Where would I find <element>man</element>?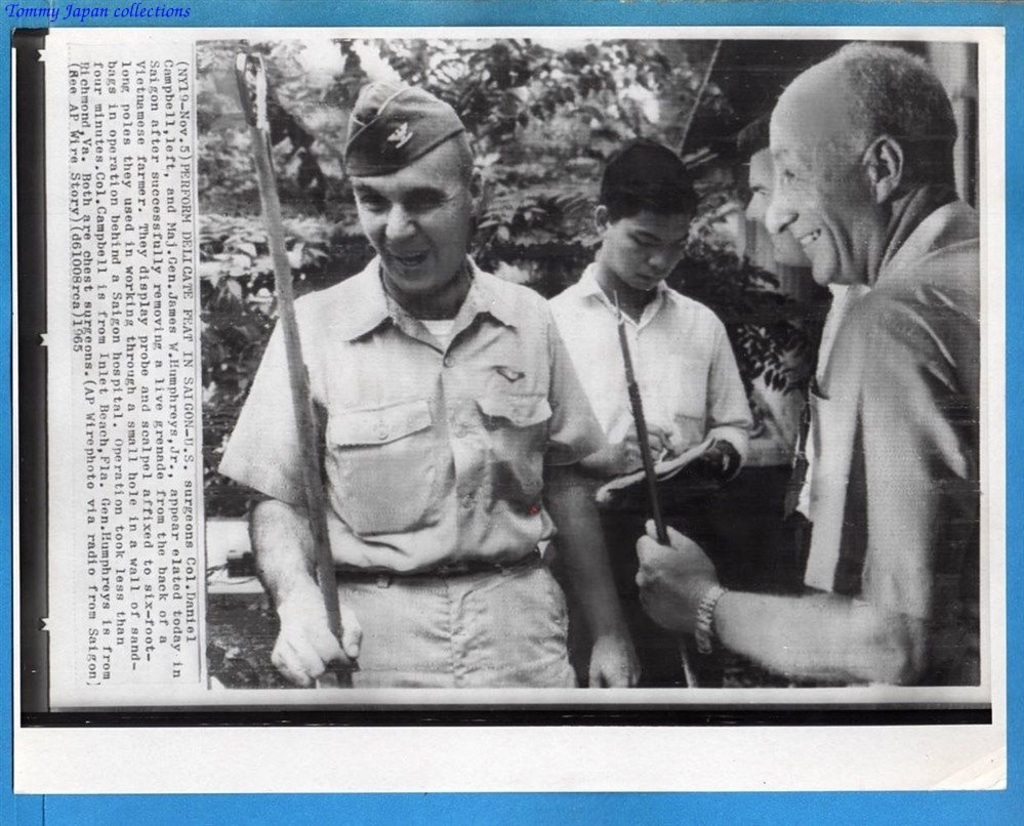
At select_region(215, 77, 631, 696).
